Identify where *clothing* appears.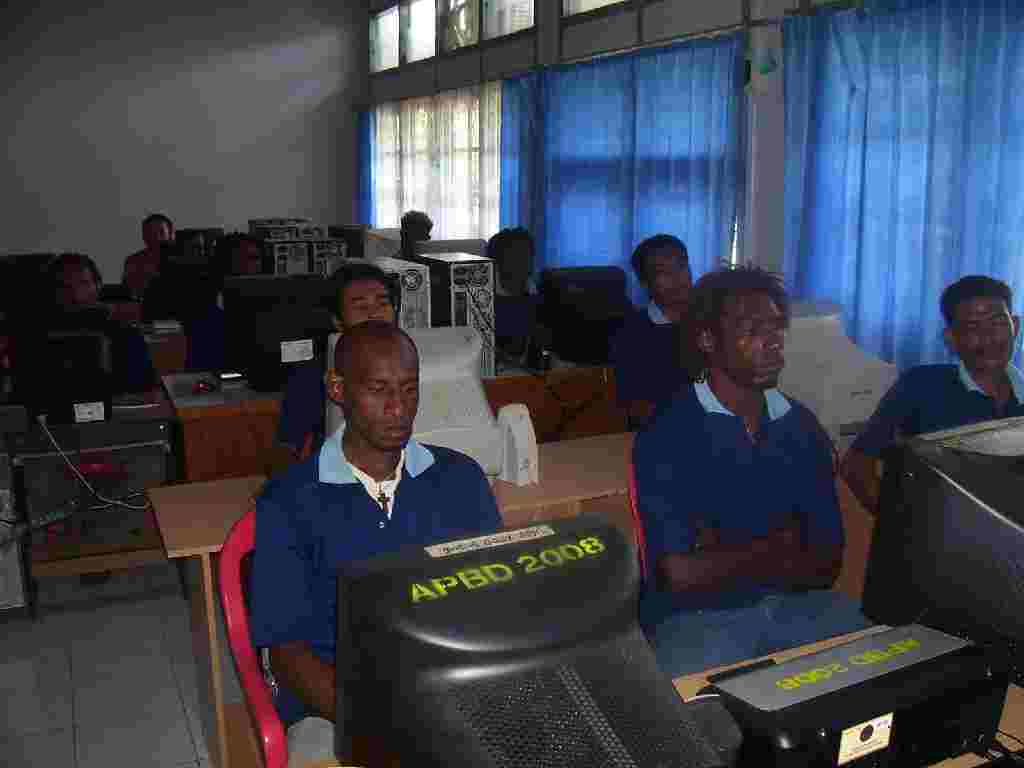
Appears at <region>491, 273, 544, 361</region>.
